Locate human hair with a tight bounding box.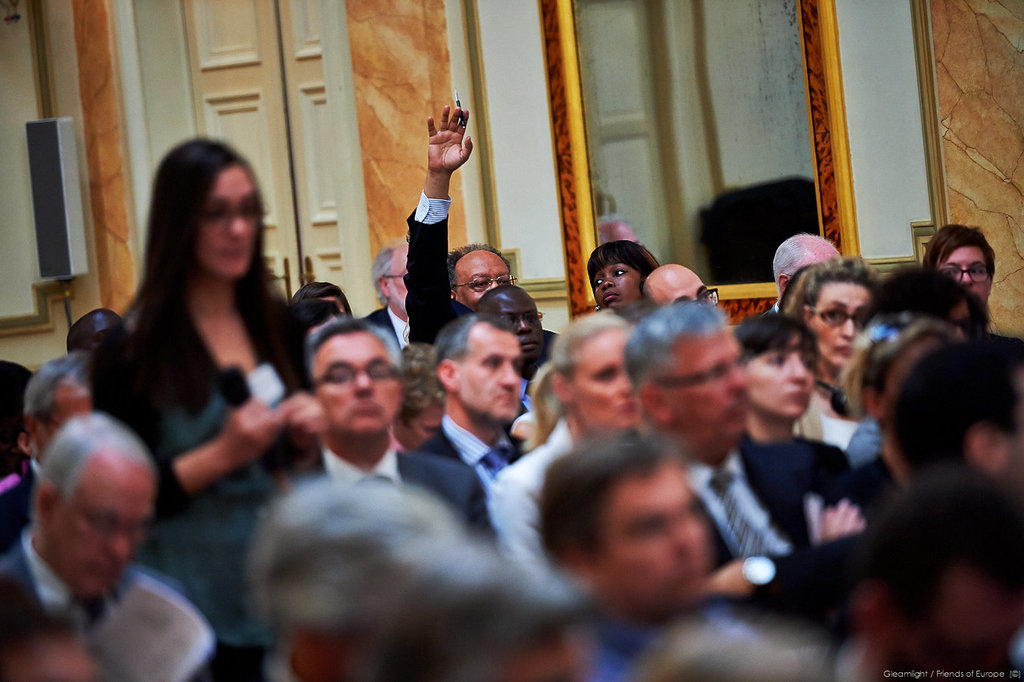
<region>381, 537, 604, 681</region>.
